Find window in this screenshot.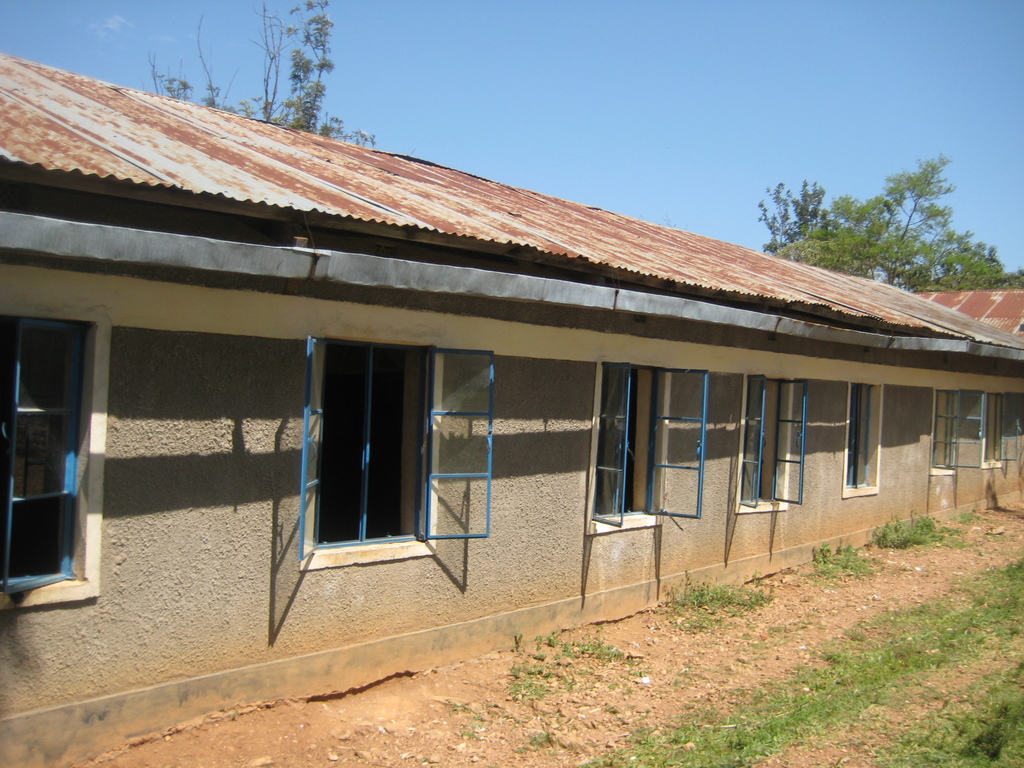
The bounding box for window is pyautogui.locateOnScreen(984, 394, 1006, 467).
